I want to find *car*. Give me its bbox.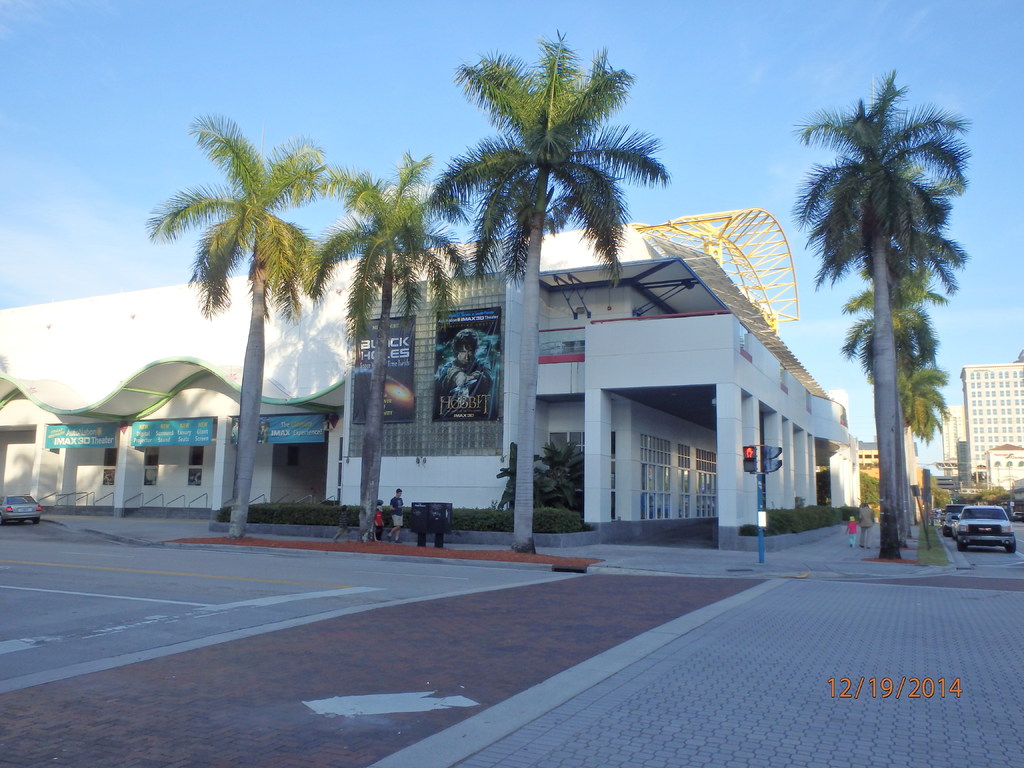
rect(956, 506, 1016, 552).
